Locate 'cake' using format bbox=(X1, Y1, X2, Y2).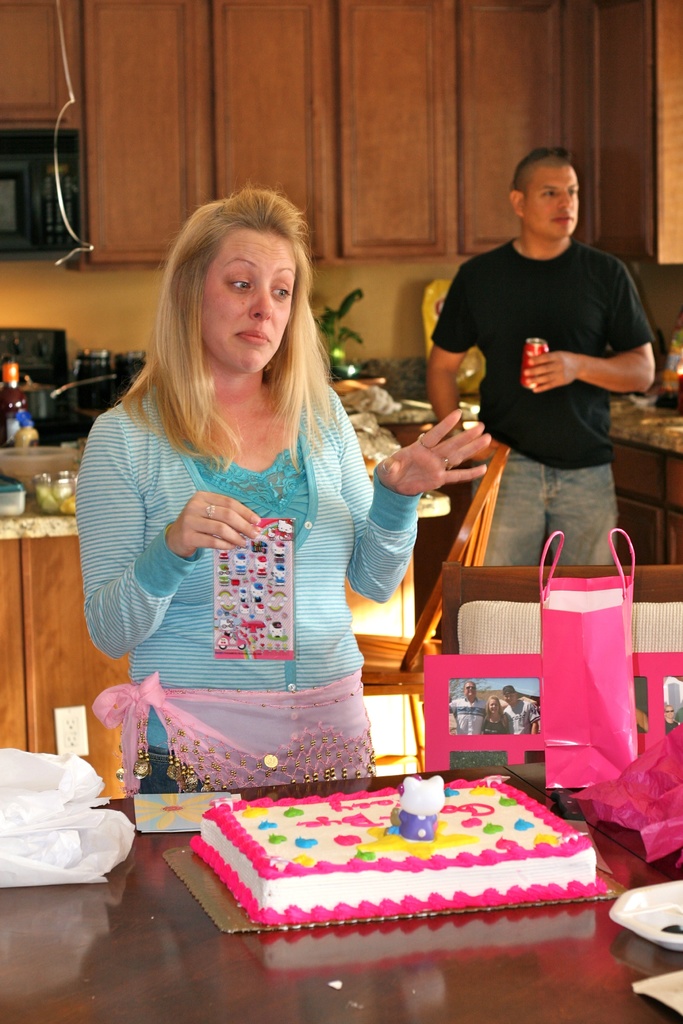
bbox=(190, 774, 600, 926).
